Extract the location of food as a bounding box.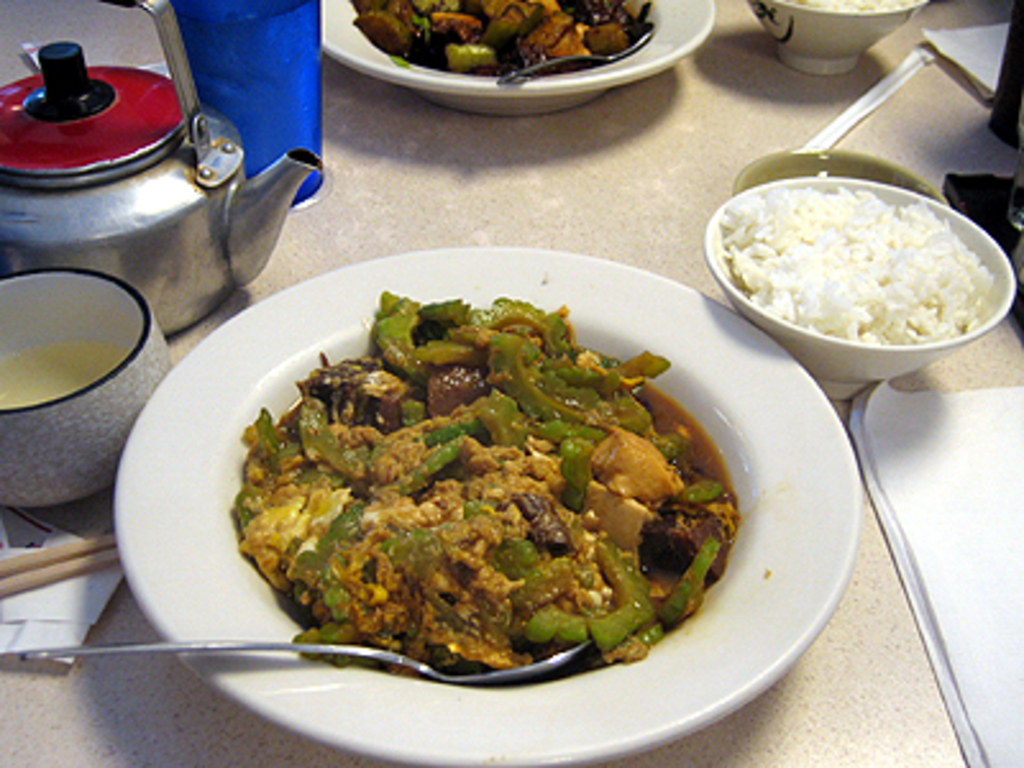
225, 284, 740, 673.
